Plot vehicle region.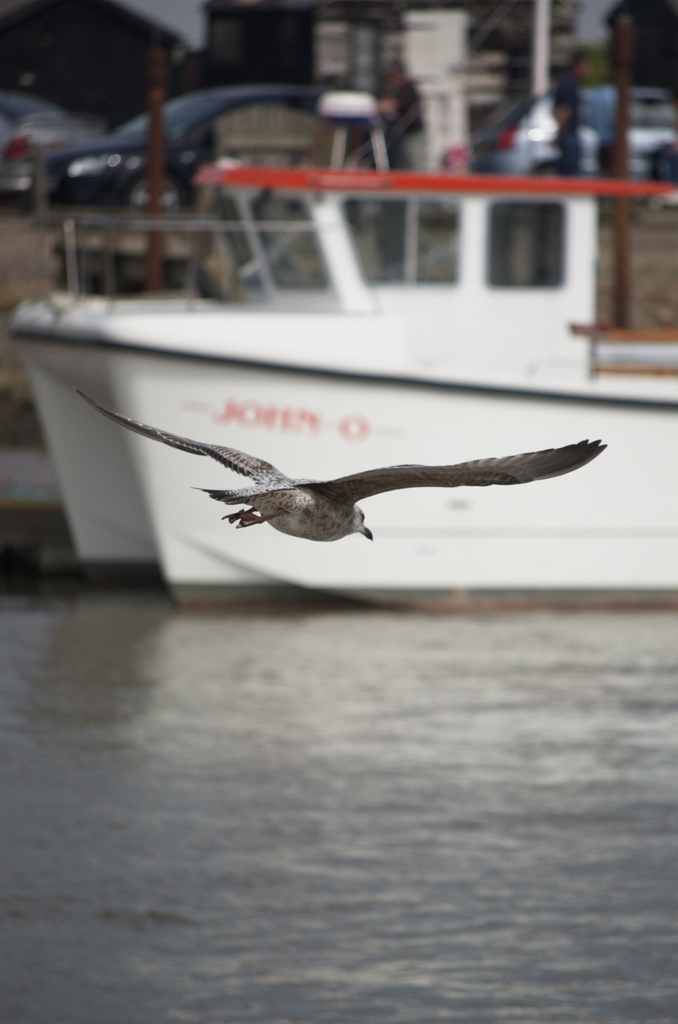
Plotted at 1 156 677 611.
